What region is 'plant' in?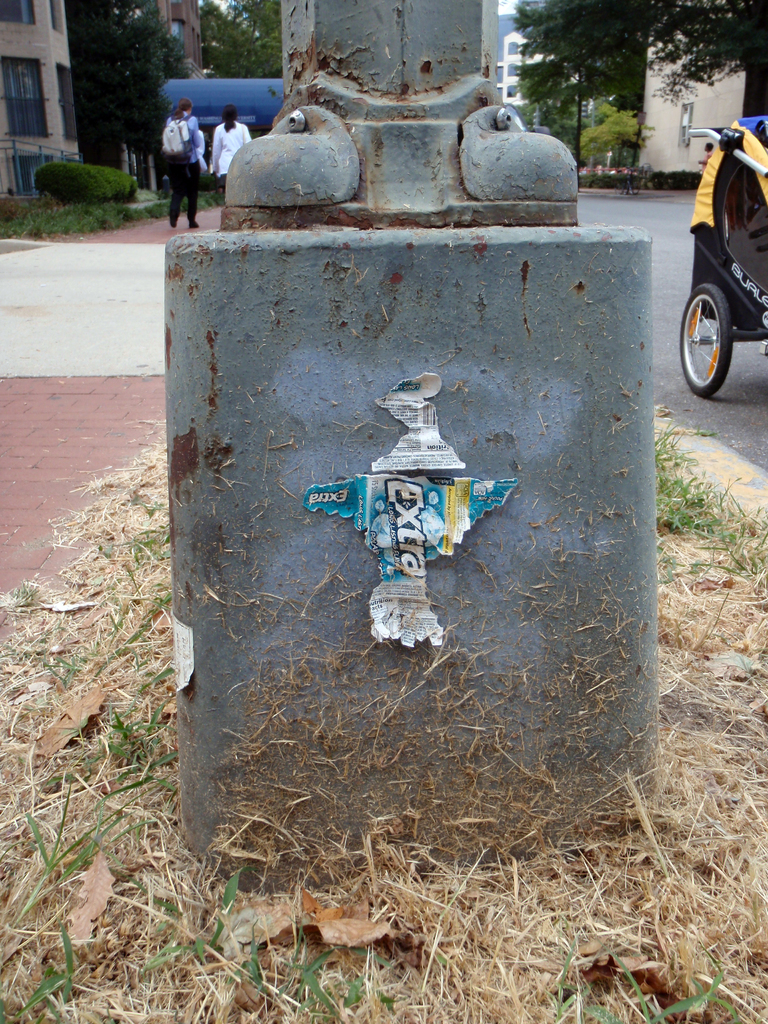
bbox(145, 868, 242, 973).
